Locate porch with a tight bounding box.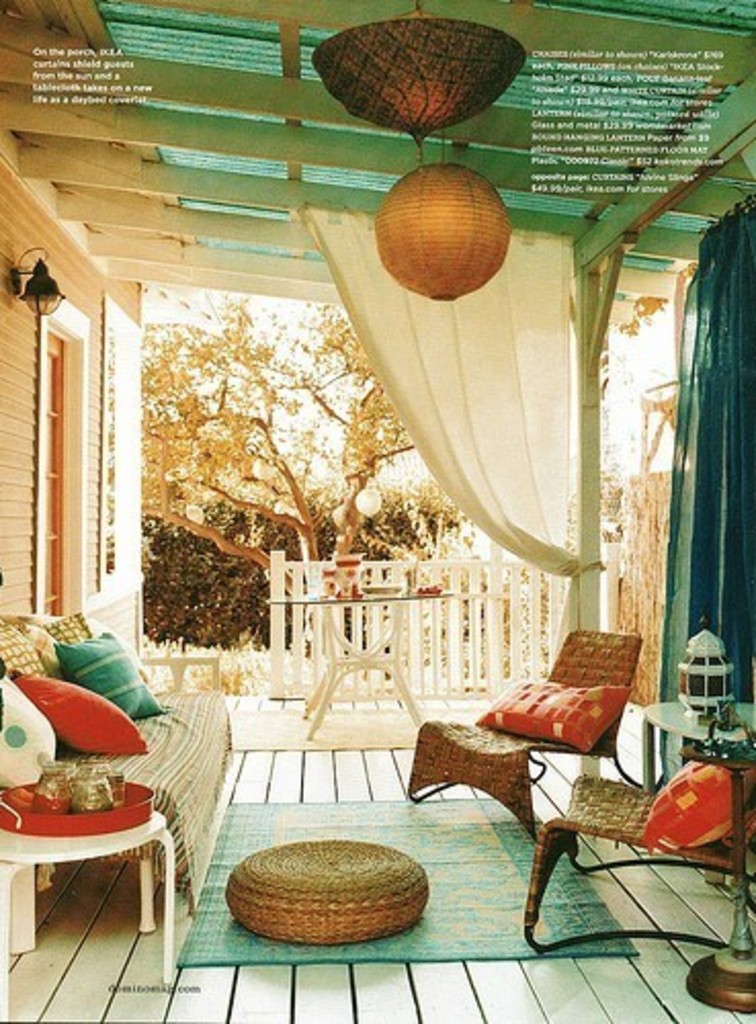
bbox=(0, 688, 754, 1022).
